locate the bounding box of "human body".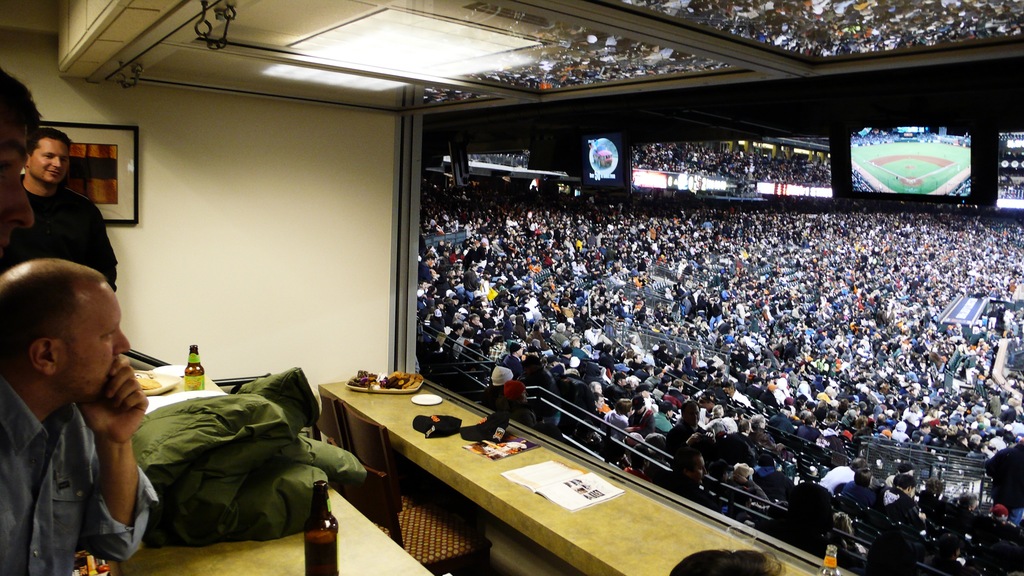
Bounding box: Rect(846, 253, 866, 260).
